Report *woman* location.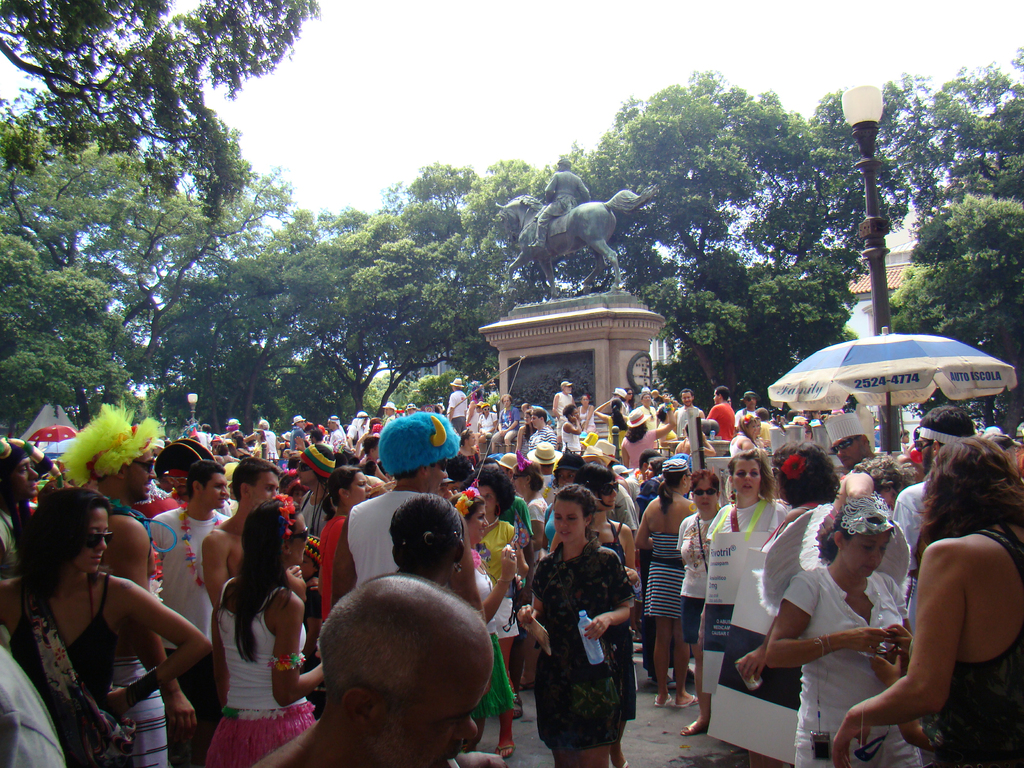
Report: detection(677, 468, 722, 734).
